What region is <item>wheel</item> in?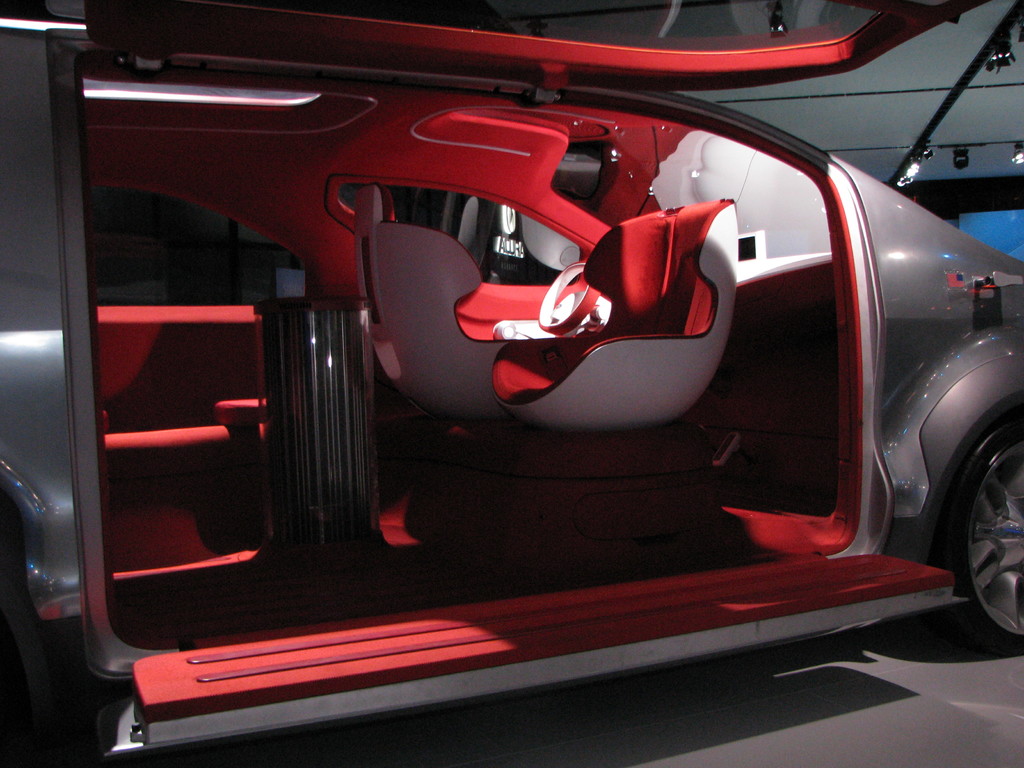
<bbox>929, 406, 1020, 652</bbox>.
